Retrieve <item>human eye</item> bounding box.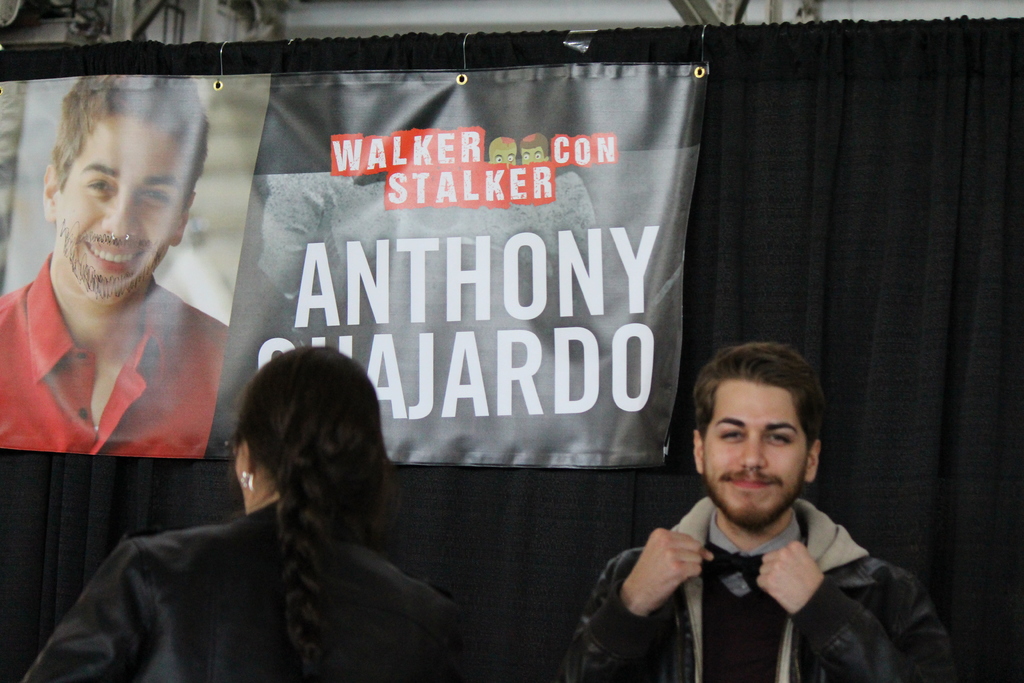
Bounding box: l=765, t=427, r=791, b=448.
